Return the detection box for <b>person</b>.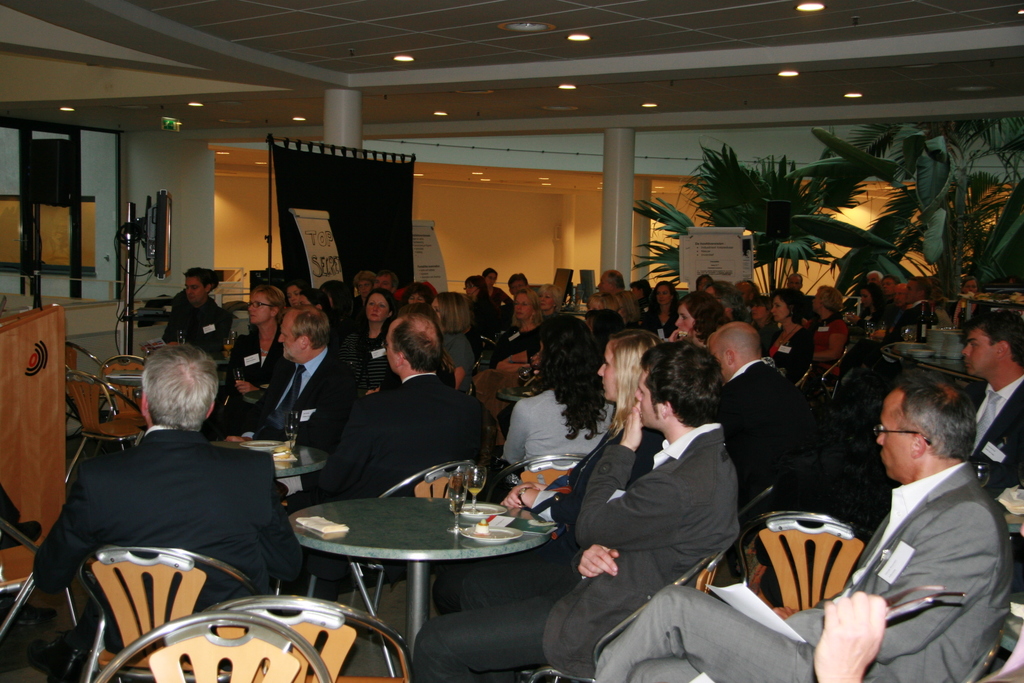
(808,583,1023,682).
